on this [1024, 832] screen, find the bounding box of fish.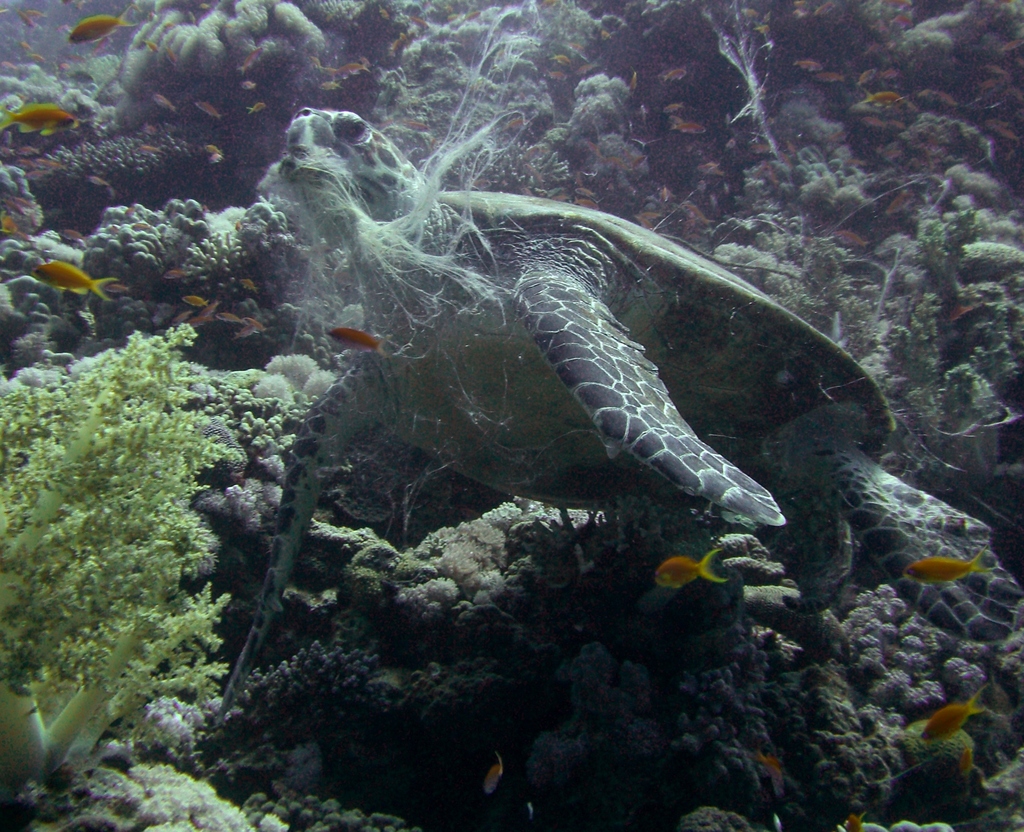
Bounding box: l=188, t=313, r=204, b=330.
